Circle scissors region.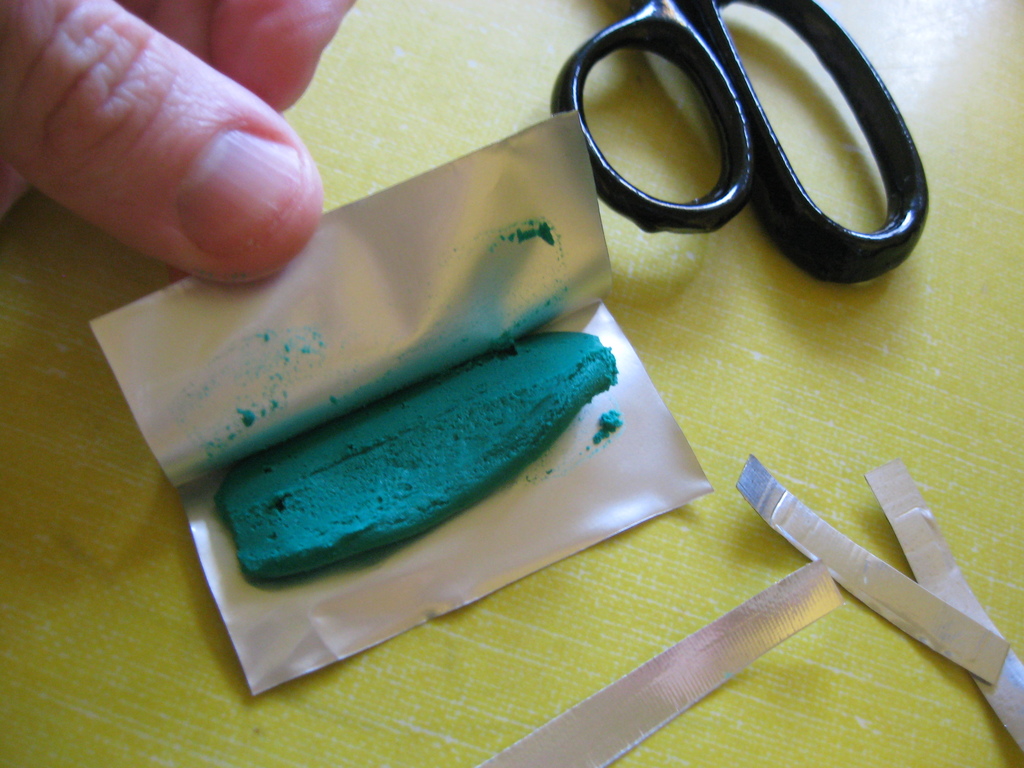
Region: left=552, top=0, right=927, bottom=283.
